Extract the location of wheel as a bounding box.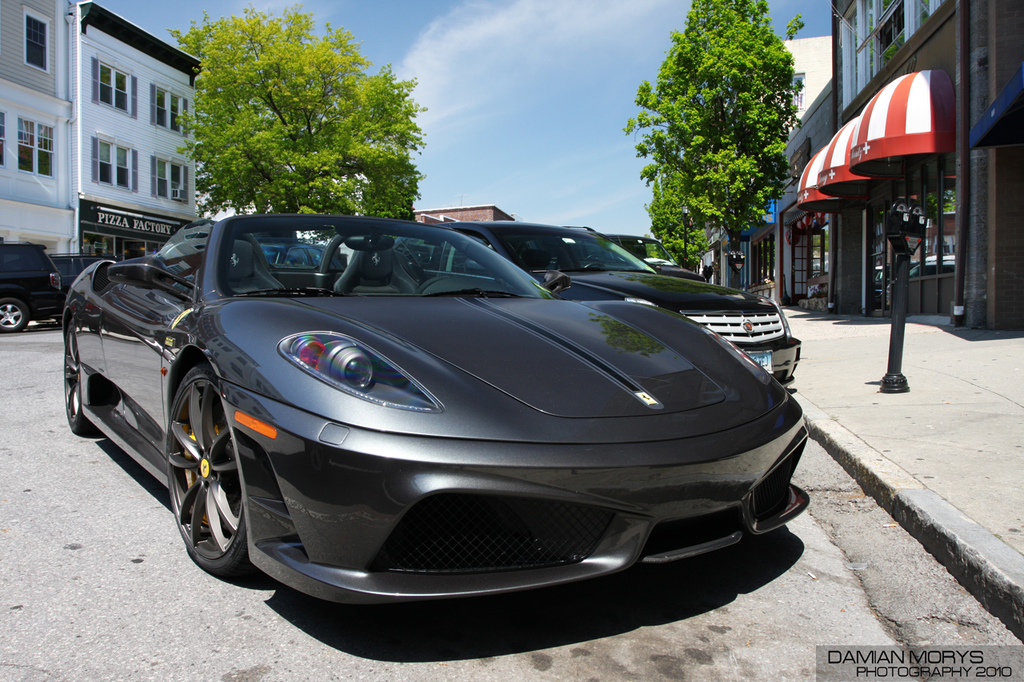
(158,352,258,583).
